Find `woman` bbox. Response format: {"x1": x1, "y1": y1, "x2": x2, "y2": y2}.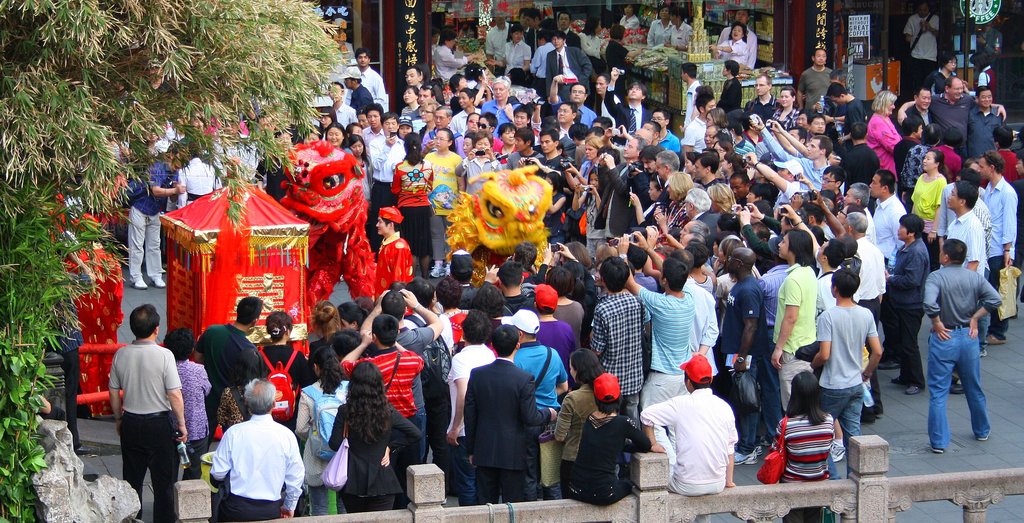
{"x1": 865, "y1": 89, "x2": 908, "y2": 183}.
